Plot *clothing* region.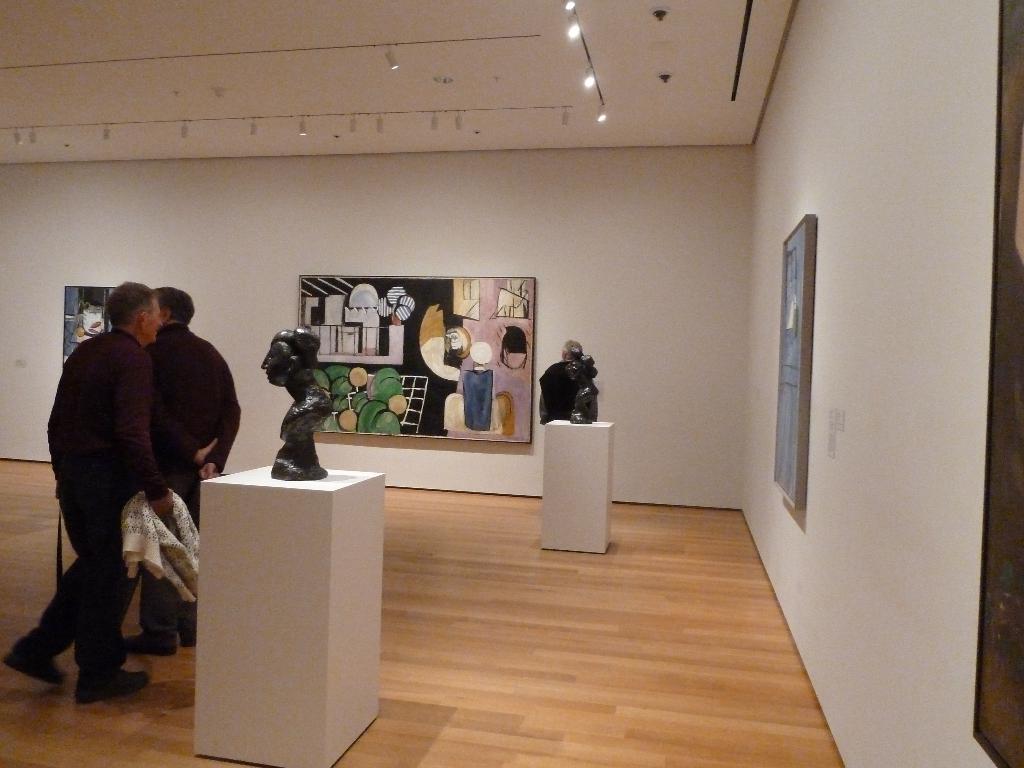
Plotted at x1=144, y1=324, x2=243, y2=632.
